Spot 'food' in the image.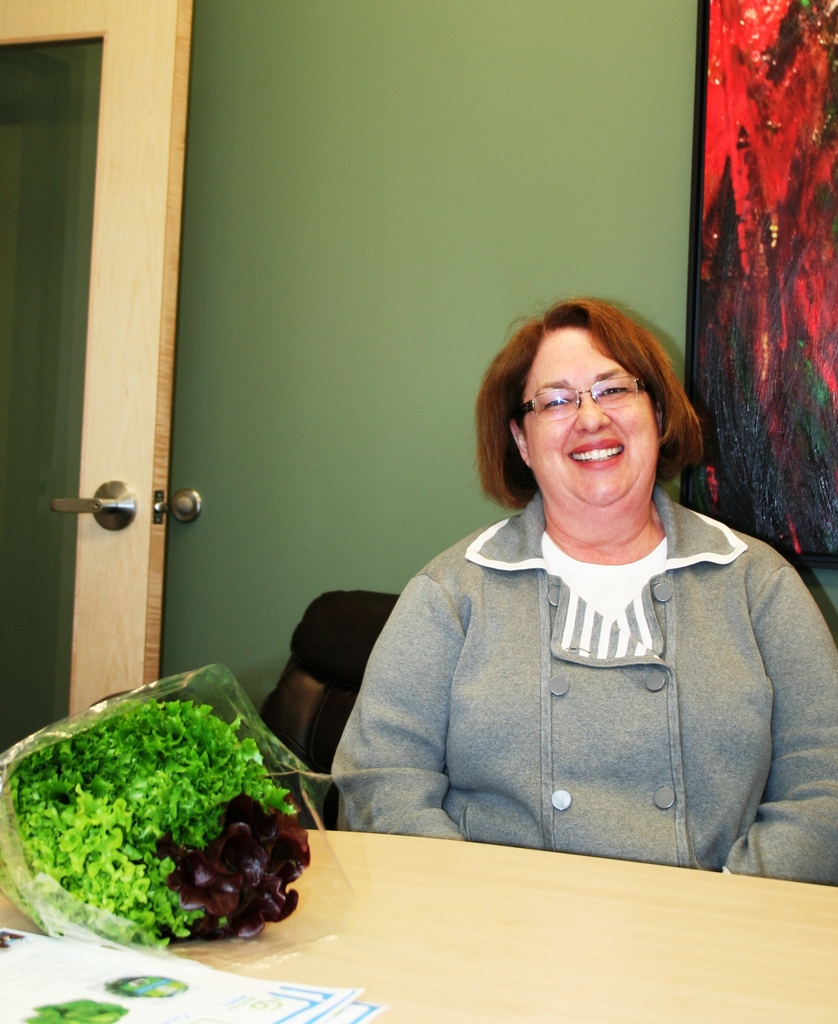
'food' found at <box>20,686,303,925</box>.
